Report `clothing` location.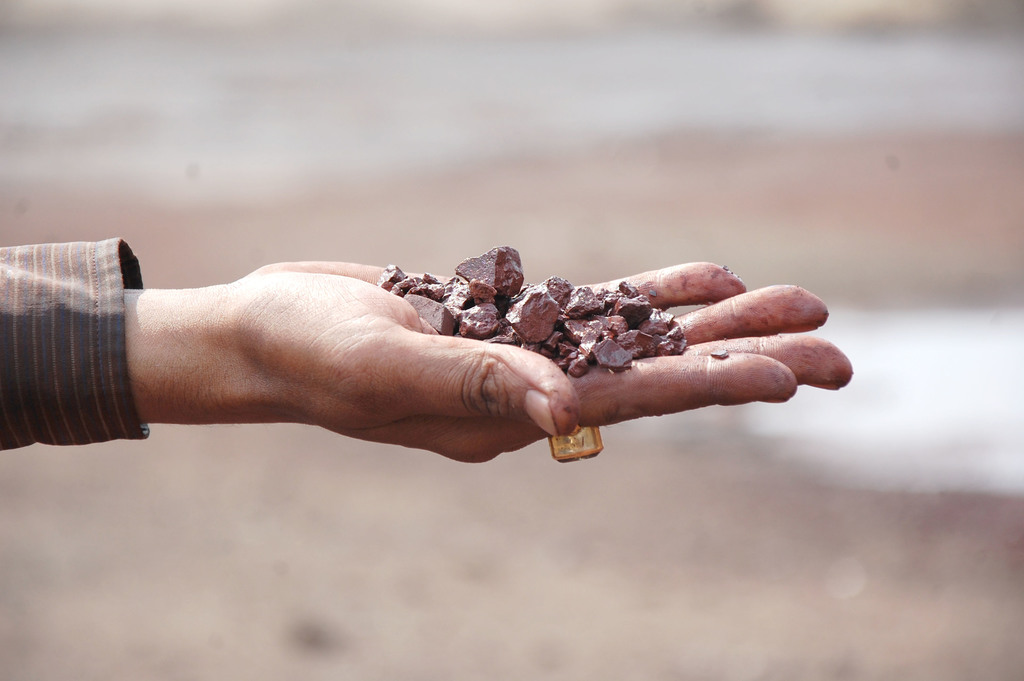
Report: left=0, top=238, right=156, bottom=454.
